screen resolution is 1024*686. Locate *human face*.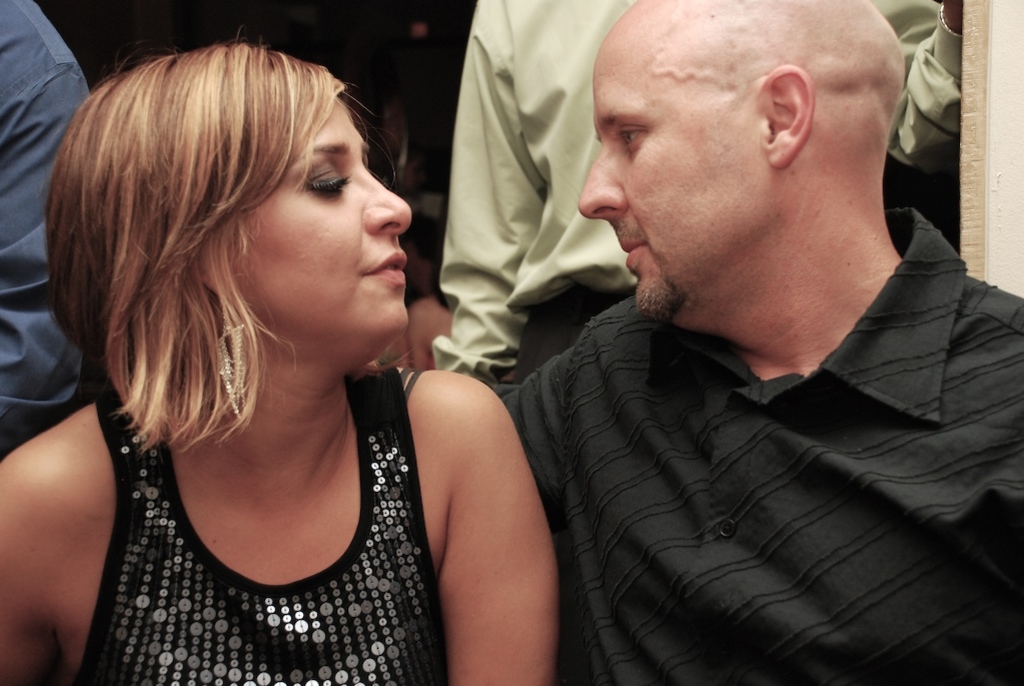
l=200, t=87, r=409, b=337.
